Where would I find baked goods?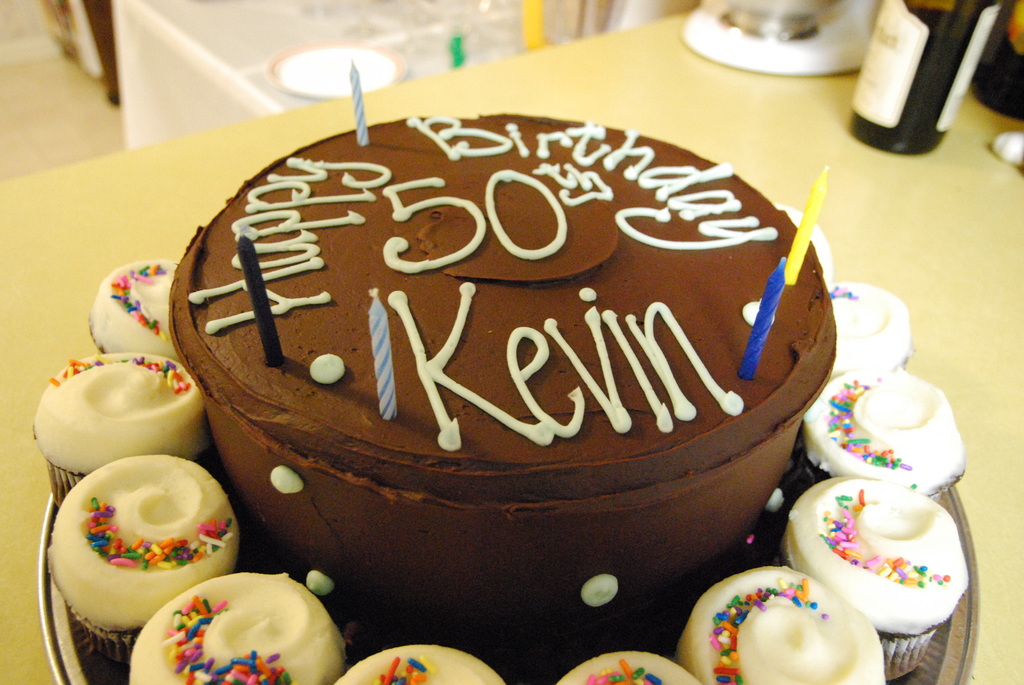
At detection(164, 110, 834, 684).
